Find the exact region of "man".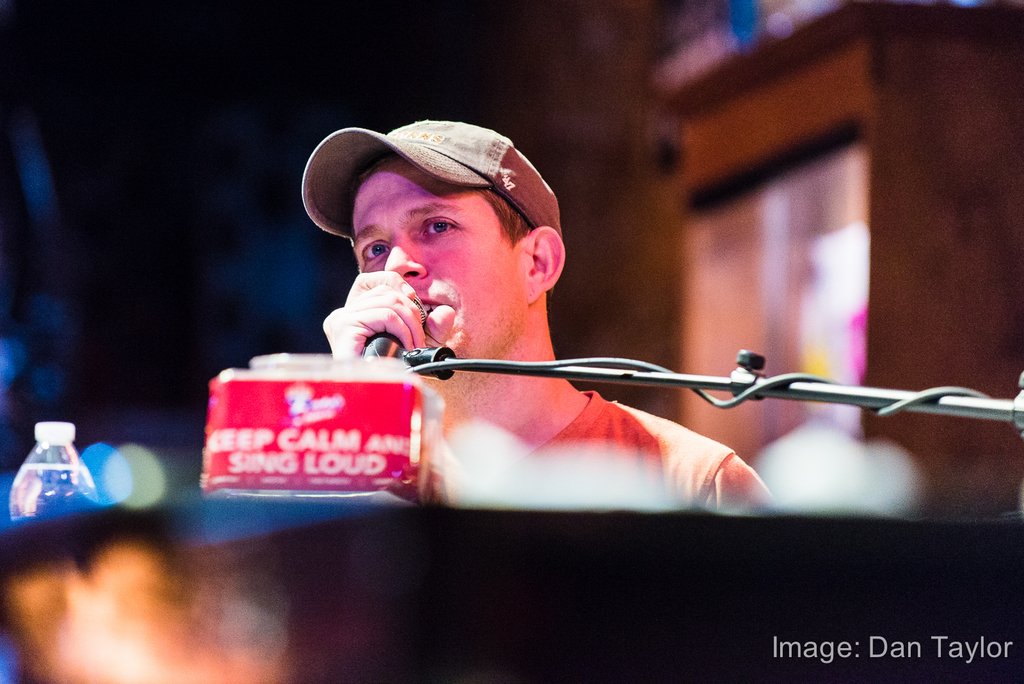
Exact region: pyautogui.locateOnScreen(344, 118, 764, 520).
